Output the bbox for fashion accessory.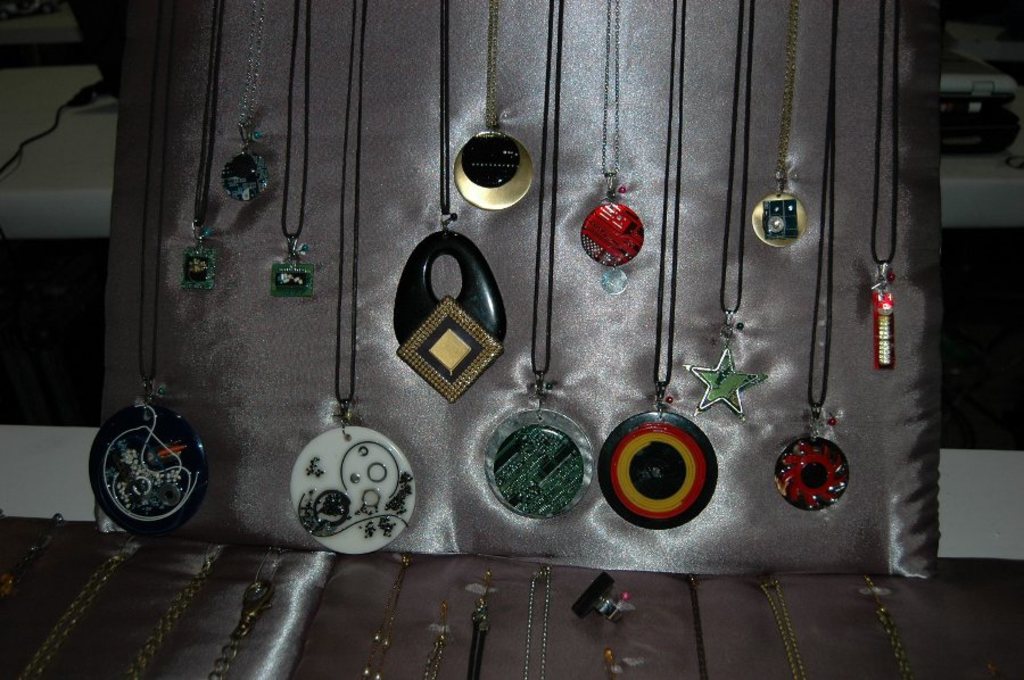
left=453, top=0, right=532, bottom=213.
